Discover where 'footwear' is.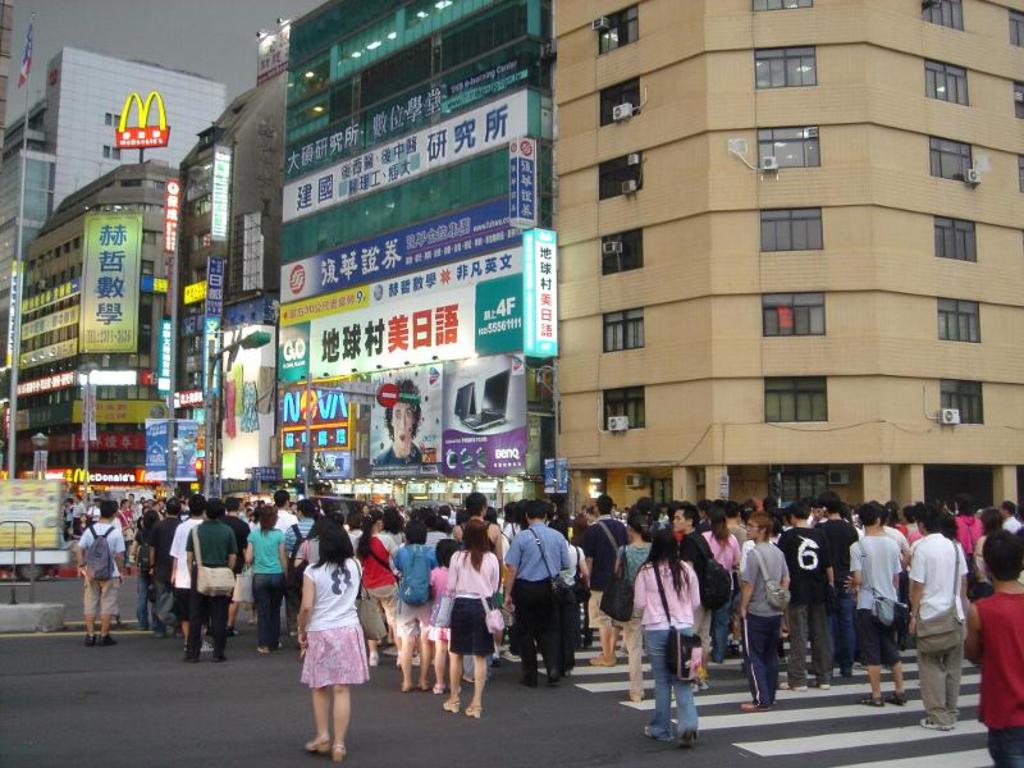
Discovered at Rect(83, 628, 96, 645).
